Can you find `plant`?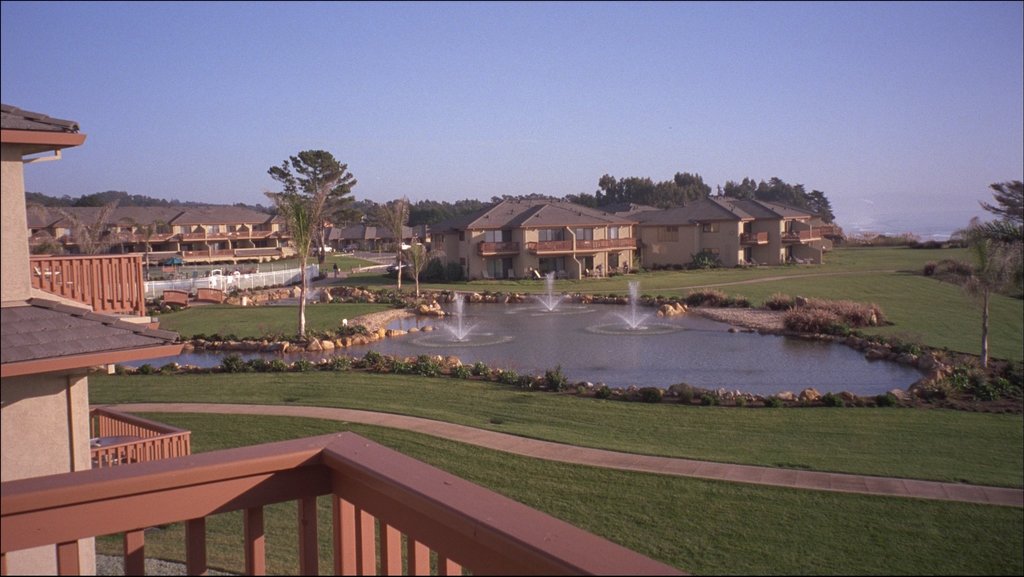
Yes, bounding box: <bbox>450, 356, 468, 375</bbox>.
